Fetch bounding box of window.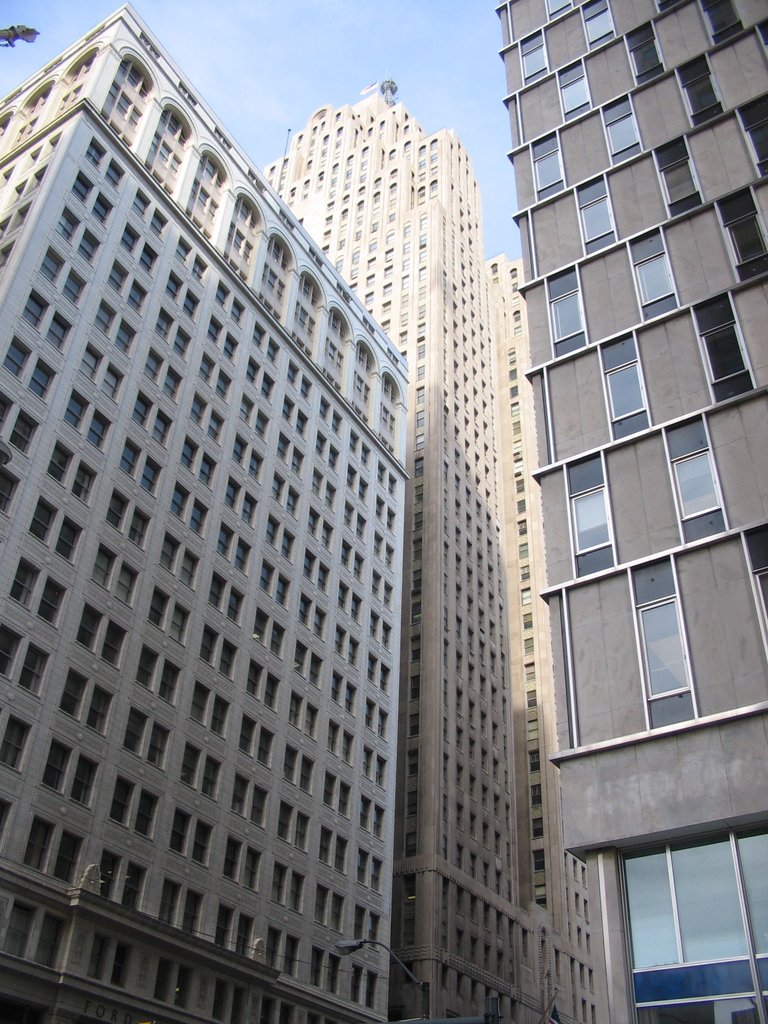
Bbox: bbox(595, 329, 655, 436).
